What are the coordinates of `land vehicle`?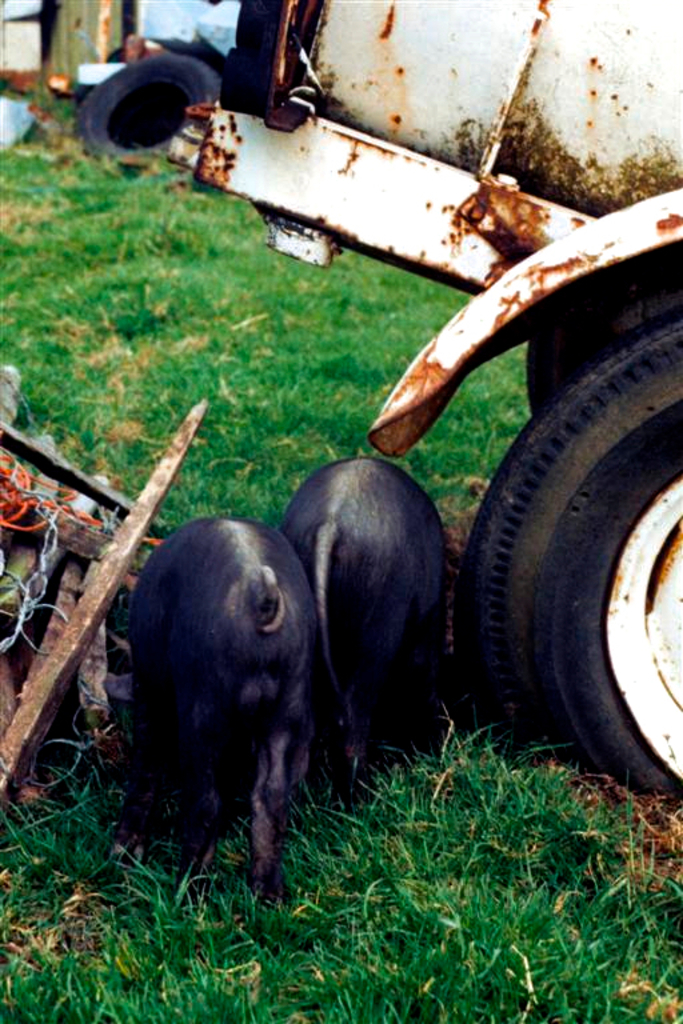
bbox=[67, 0, 682, 815].
